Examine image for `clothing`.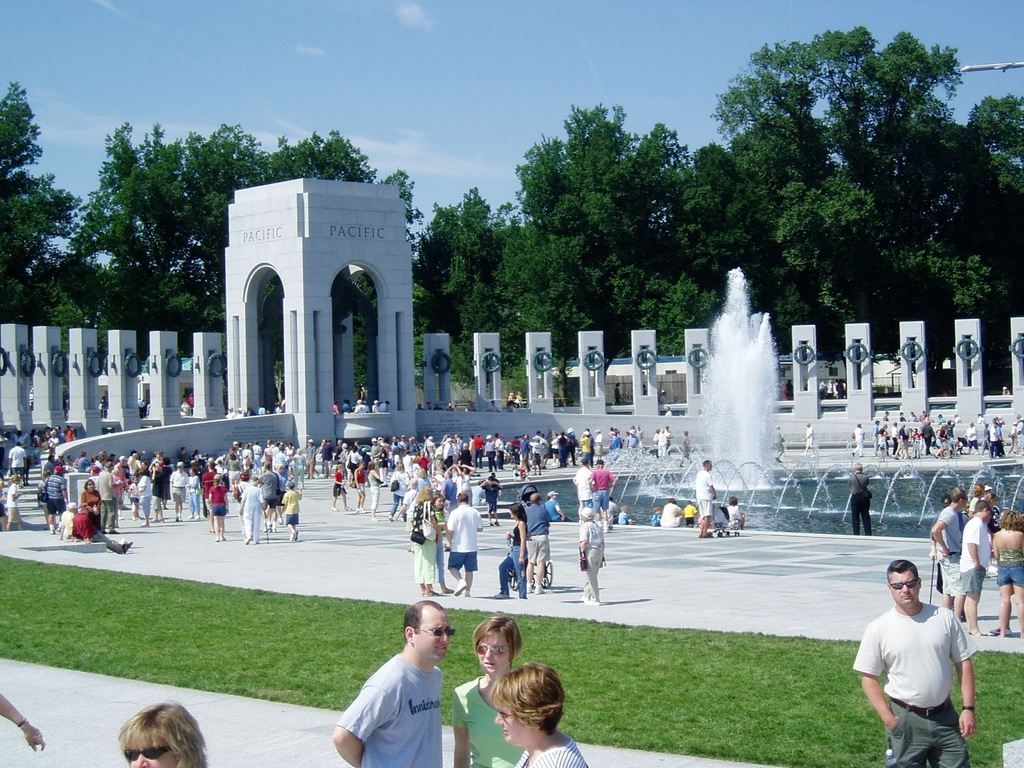
Examination result: 582, 436, 589, 460.
